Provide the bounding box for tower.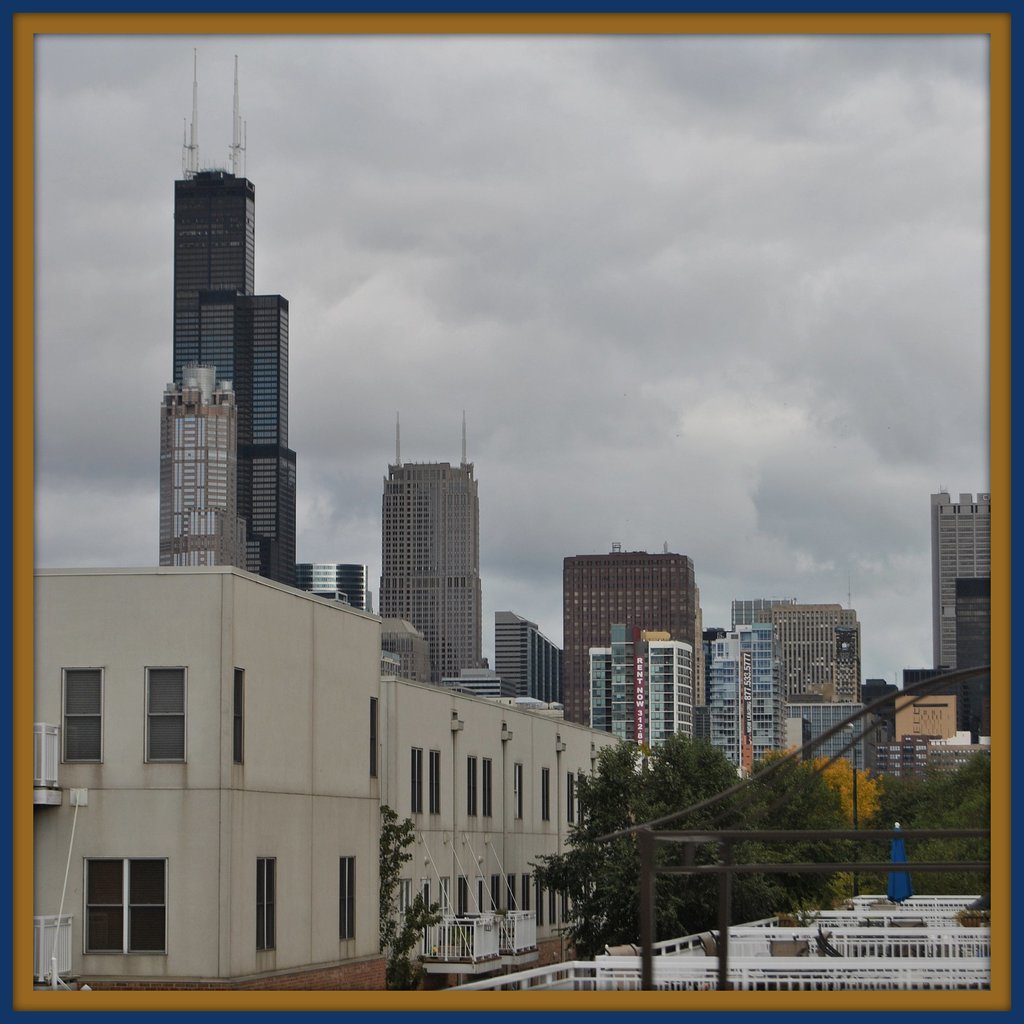
157/364/258/575.
